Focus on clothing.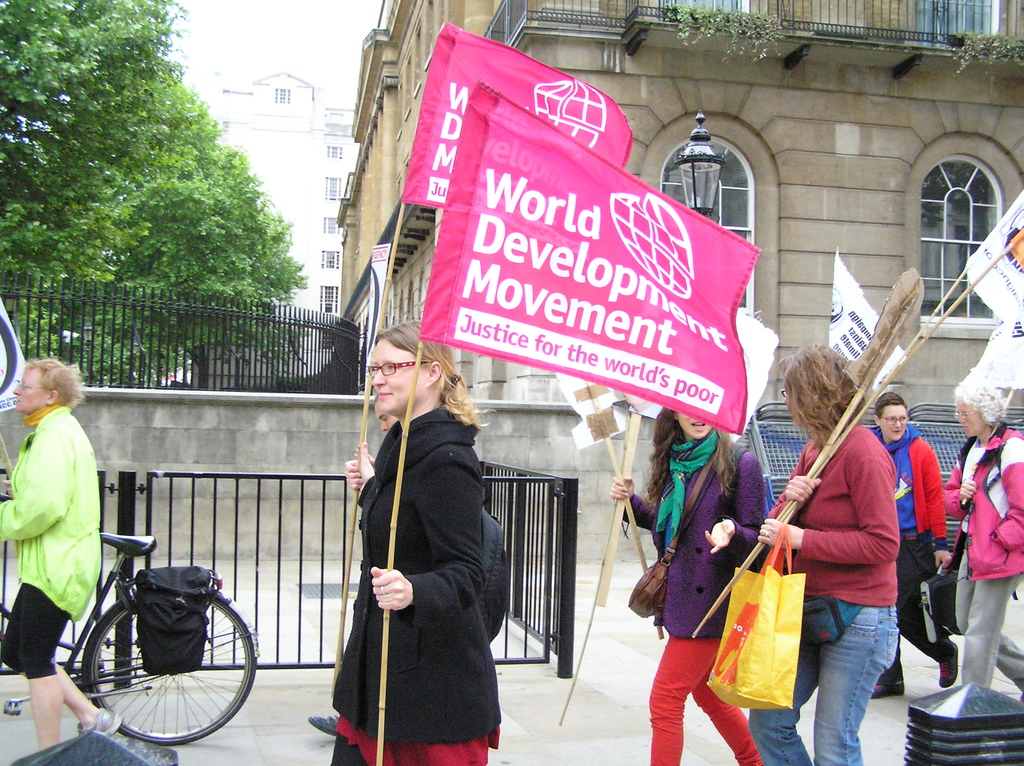
Focused at l=323, t=367, r=500, b=754.
